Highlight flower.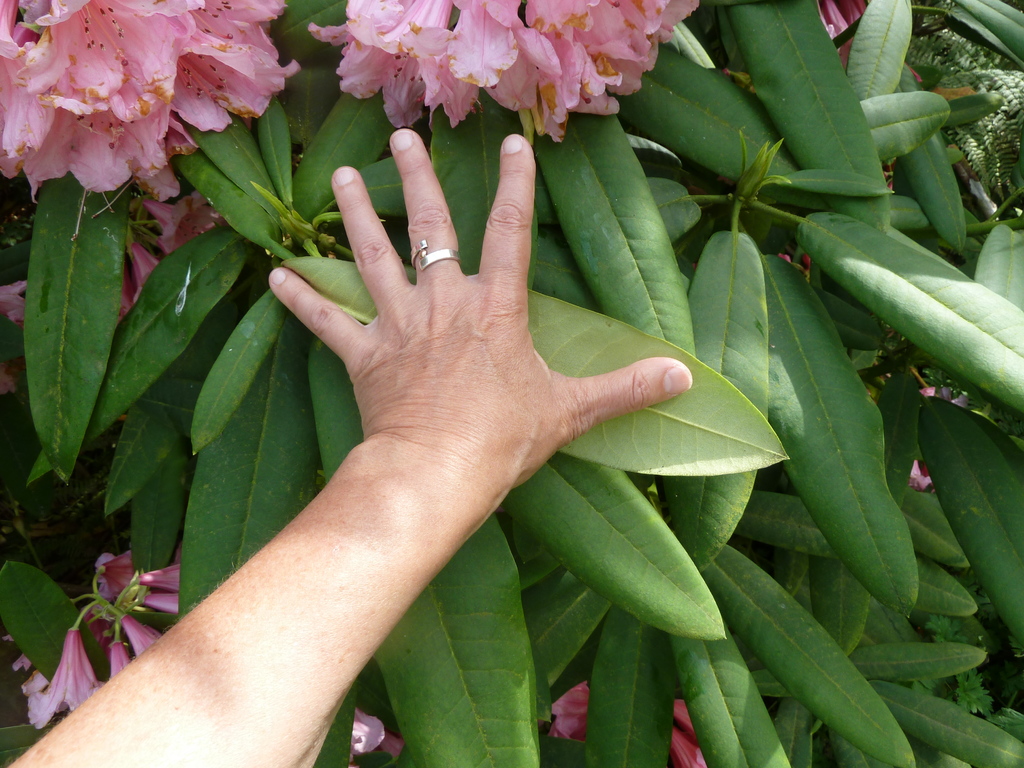
Highlighted region: {"x1": 667, "y1": 698, "x2": 709, "y2": 767}.
